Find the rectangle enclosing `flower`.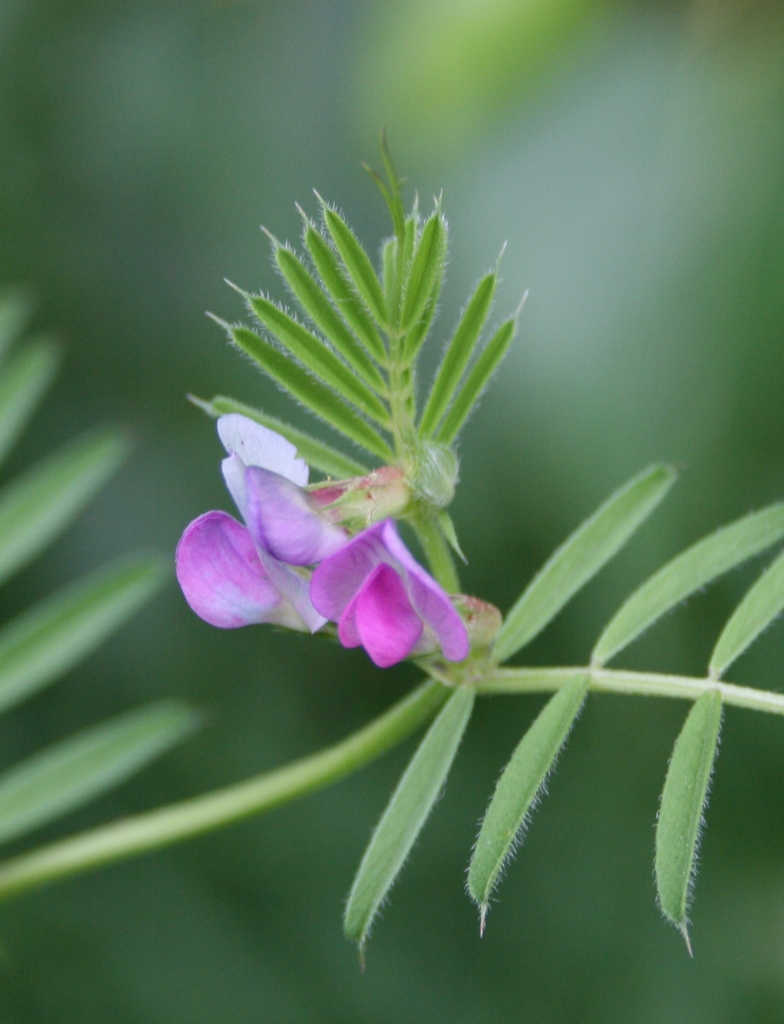
locate(172, 424, 347, 638).
